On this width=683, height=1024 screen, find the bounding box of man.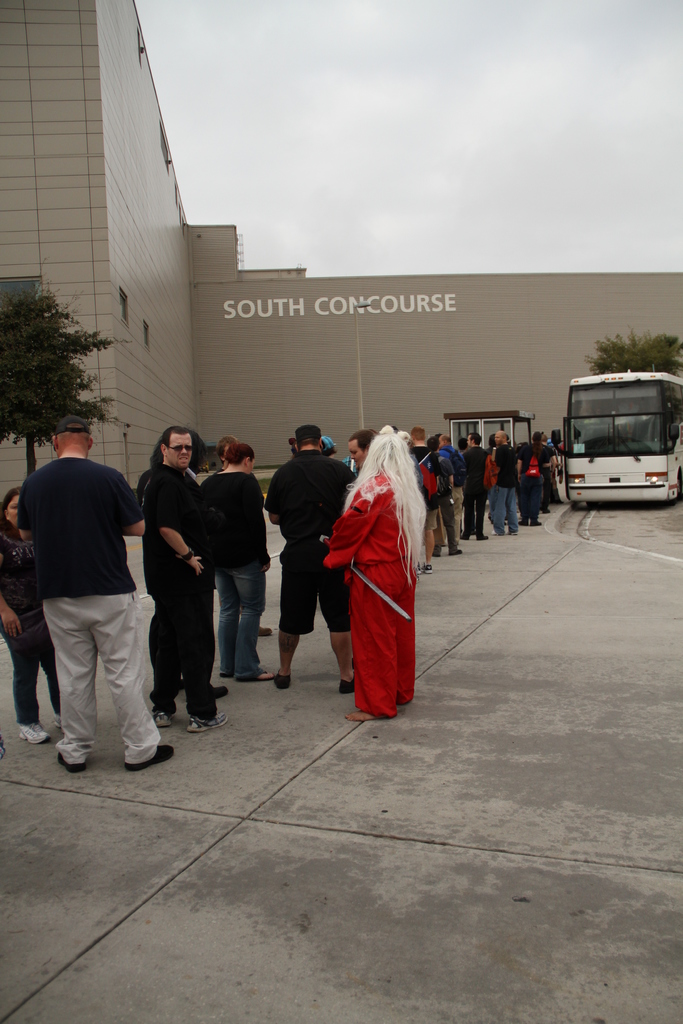
Bounding box: <bbox>440, 433, 461, 541</bbox>.
